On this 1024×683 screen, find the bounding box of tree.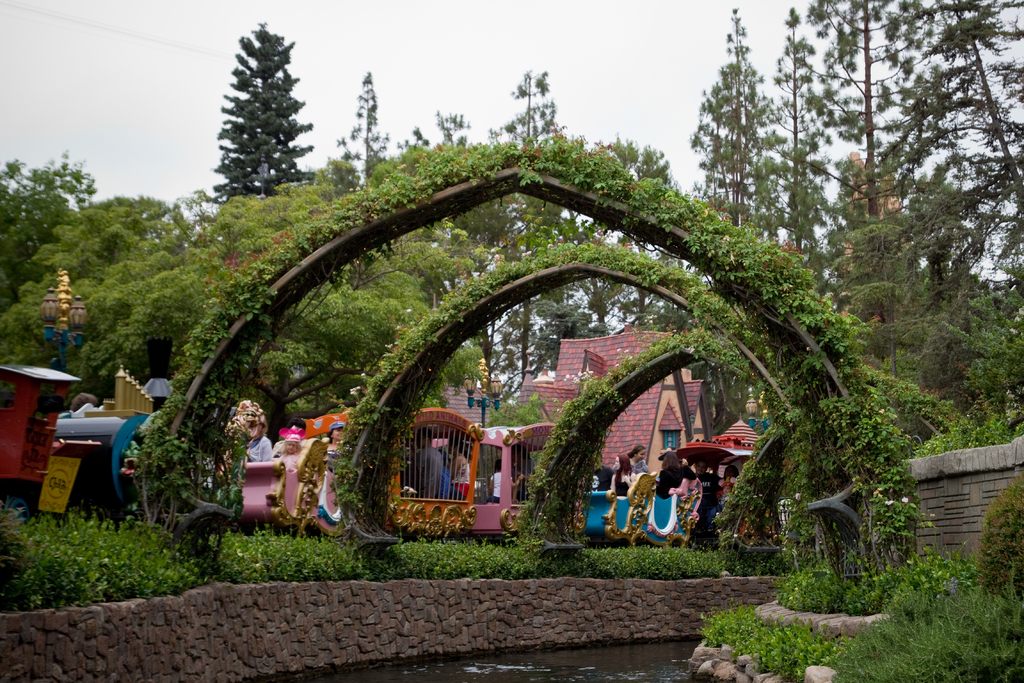
Bounding box: [330,72,392,176].
